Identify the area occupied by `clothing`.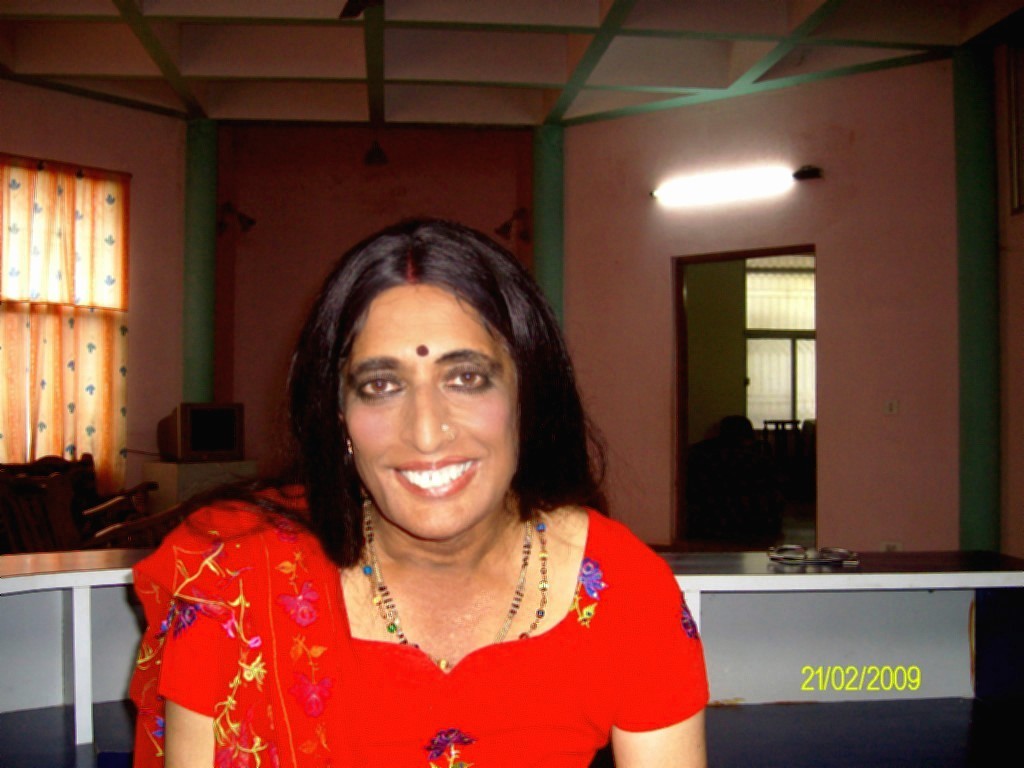
Area: <region>179, 504, 696, 747</region>.
